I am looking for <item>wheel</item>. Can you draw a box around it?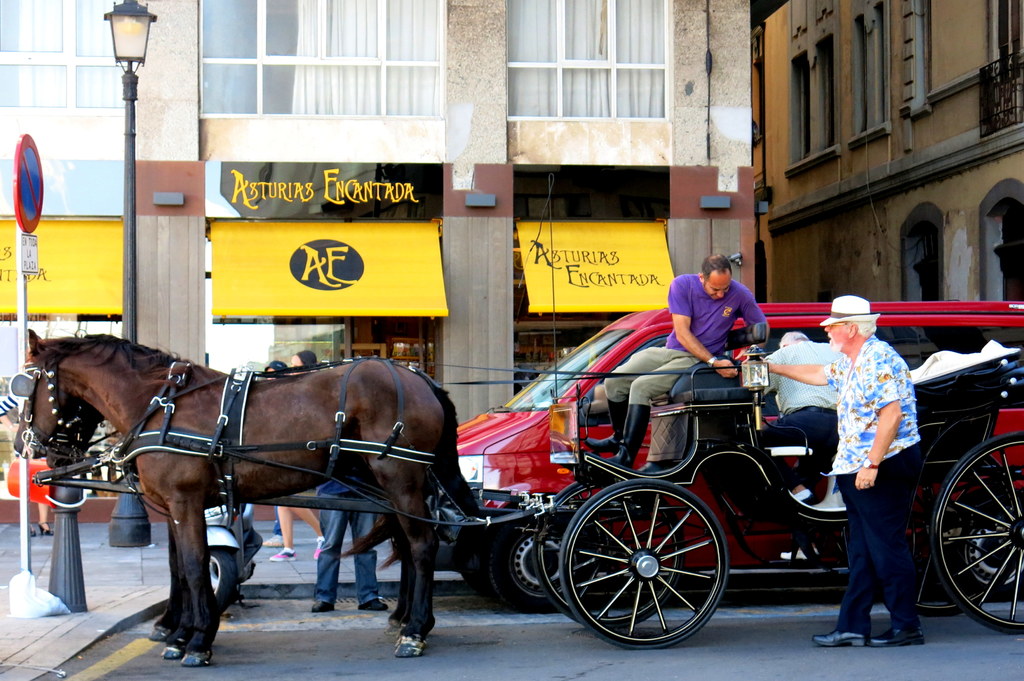
Sure, the bounding box is bbox=[460, 528, 486, 593].
